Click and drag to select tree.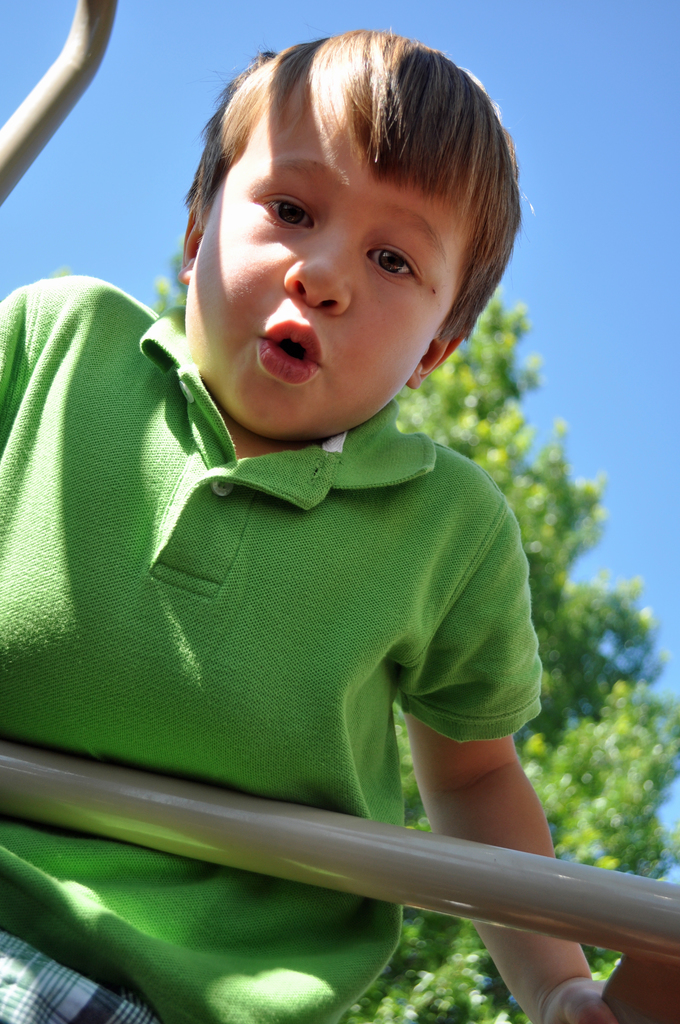
Selection: <box>156,269,679,1023</box>.
